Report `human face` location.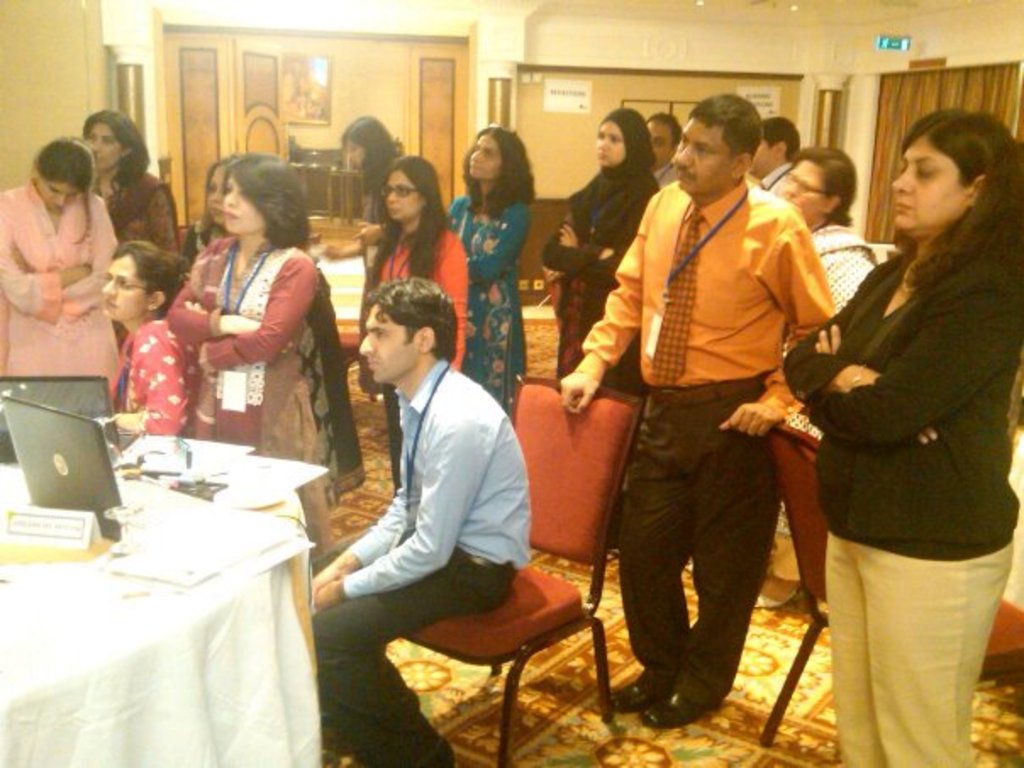
Report: [356,305,415,388].
